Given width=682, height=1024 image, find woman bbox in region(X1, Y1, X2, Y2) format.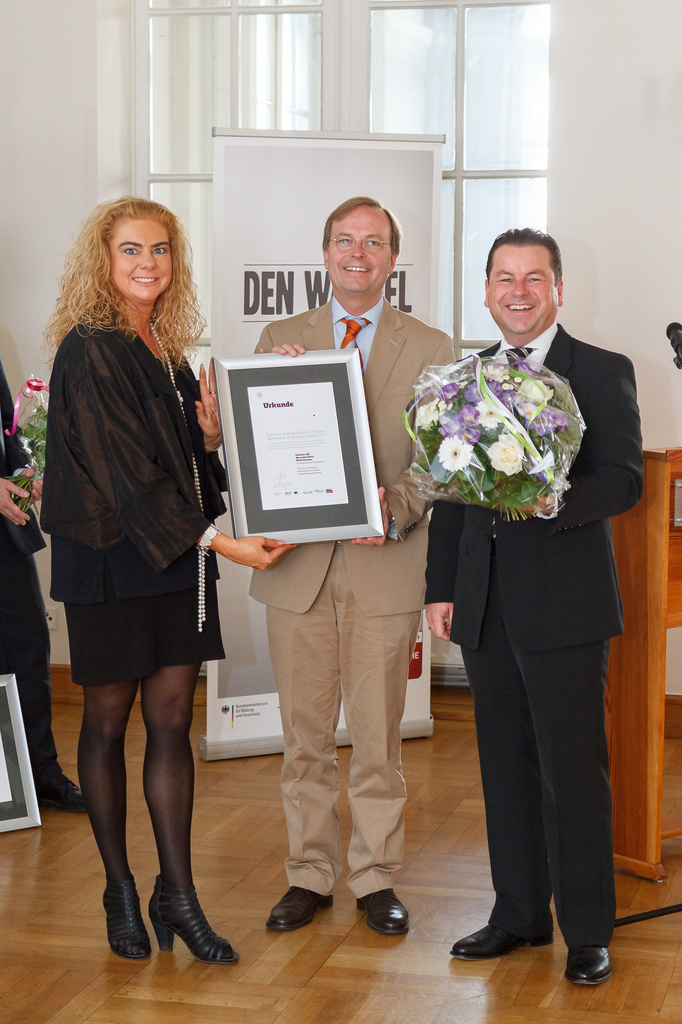
region(38, 196, 239, 867).
